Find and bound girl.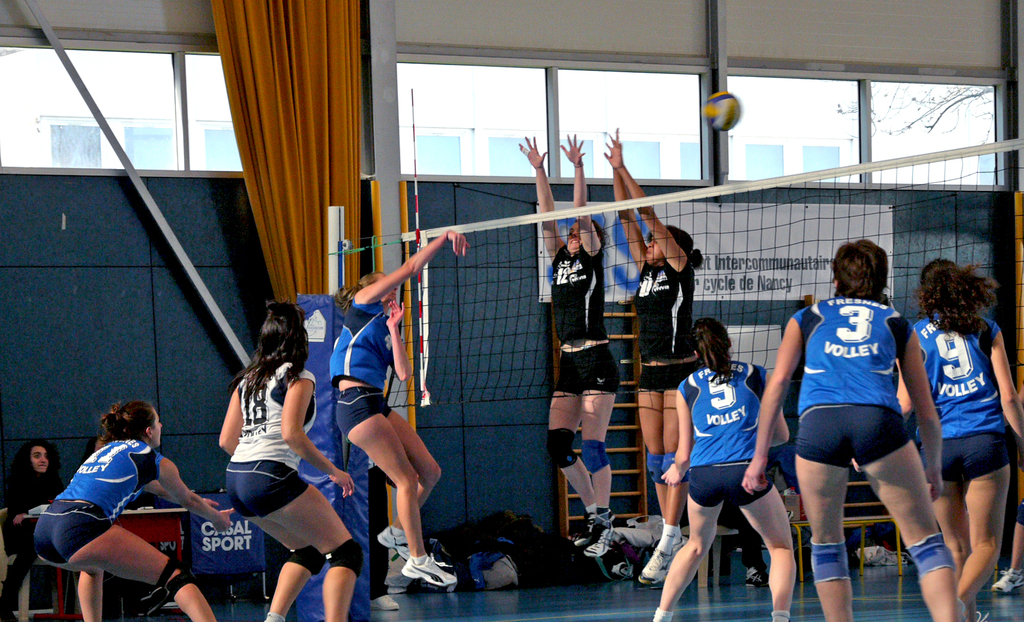
Bound: (x1=510, y1=129, x2=625, y2=559).
